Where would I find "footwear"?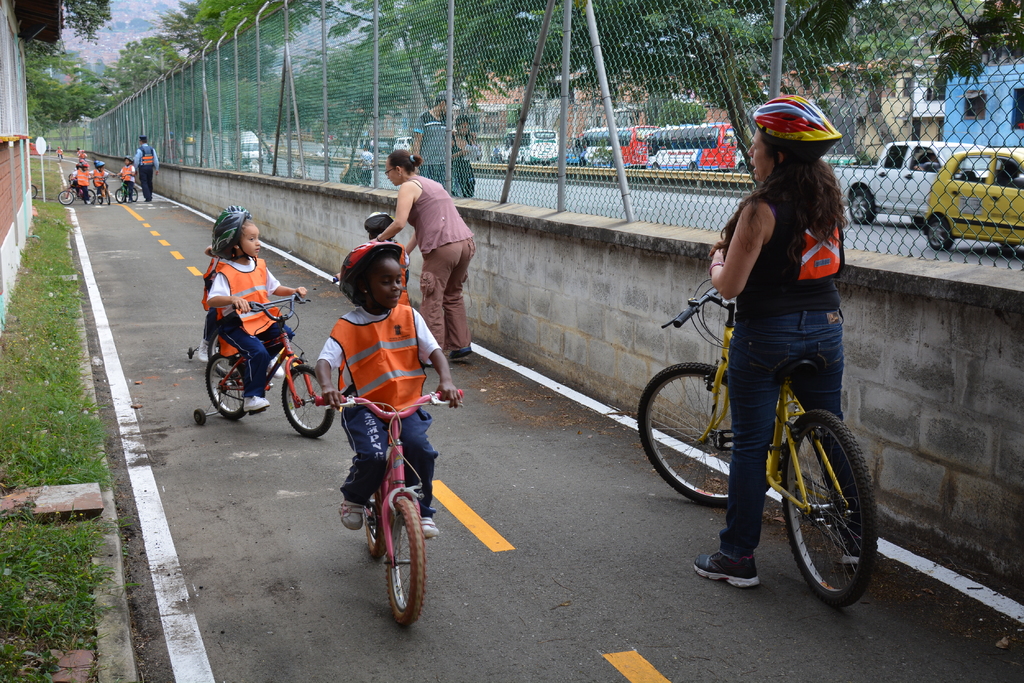
At rect(692, 549, 761, 591).
